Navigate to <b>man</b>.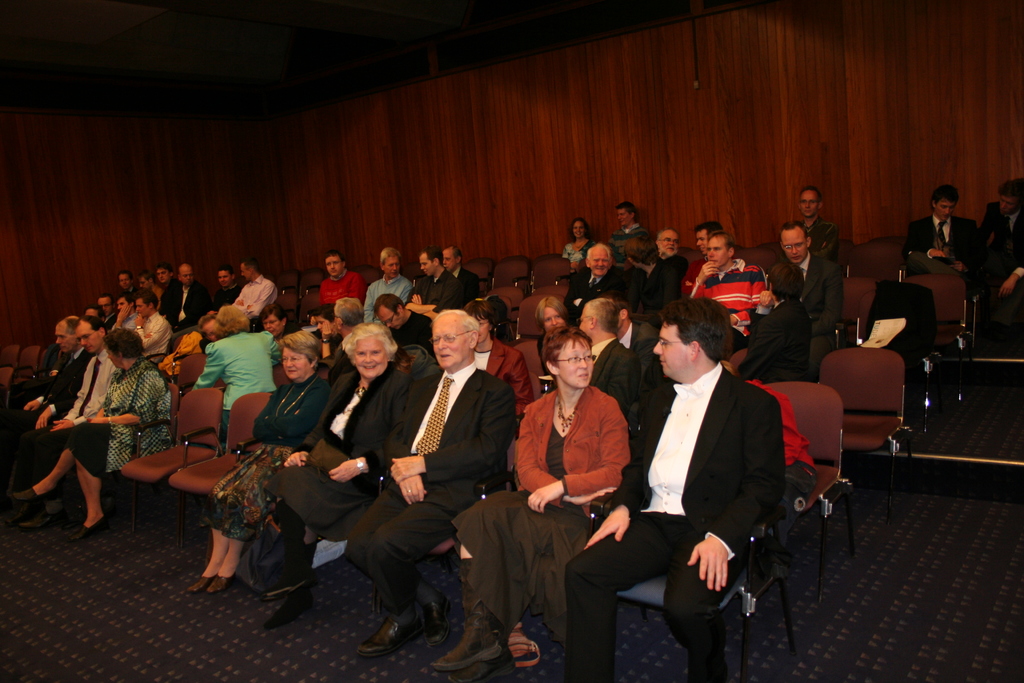
Navigation target: [x1=118, y1=270, x2=140, y2=299].
